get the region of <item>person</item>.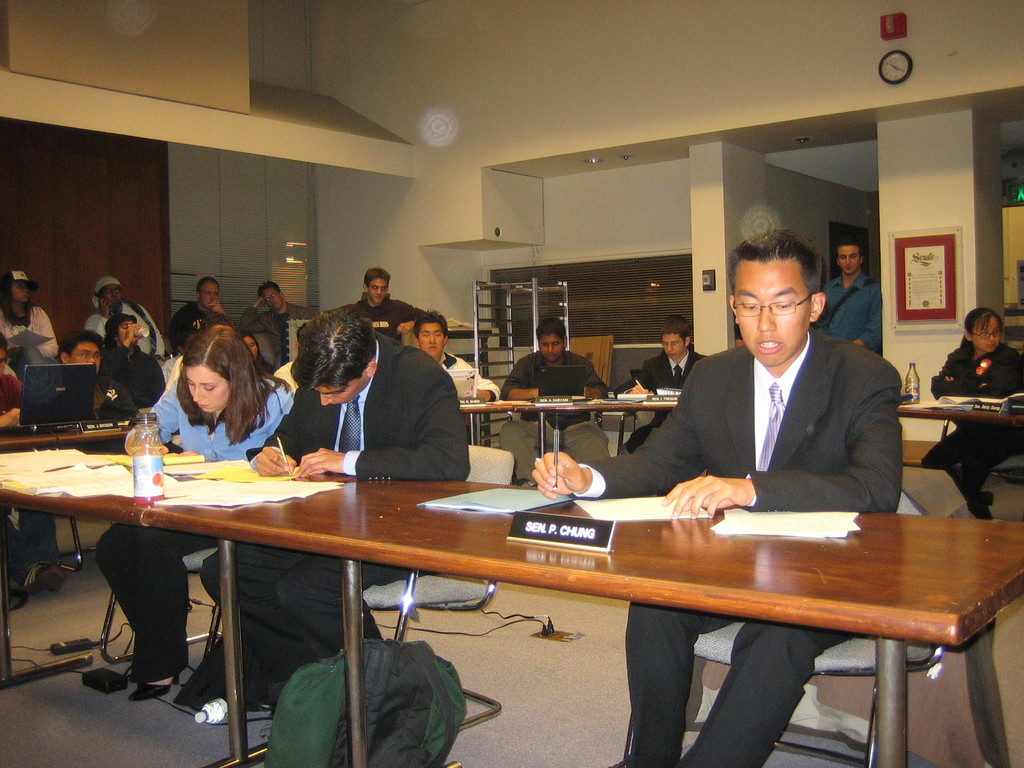
bbox=(92, 322, 296, 705).
